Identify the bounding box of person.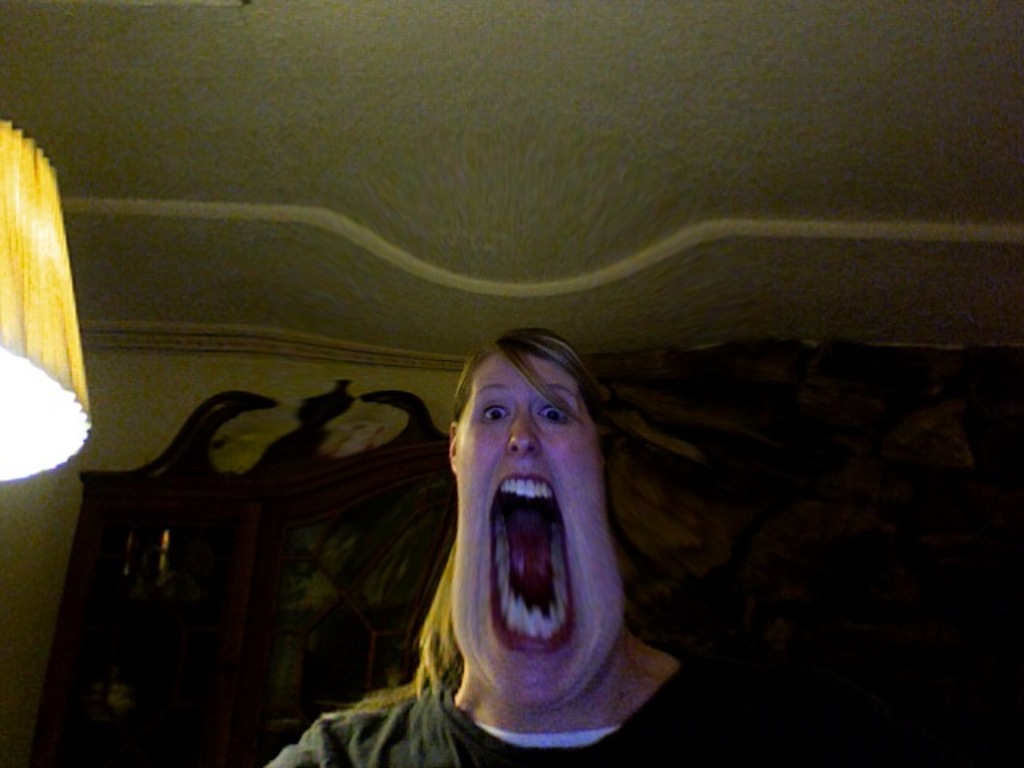
bbox(269, 330, 698, 766).
